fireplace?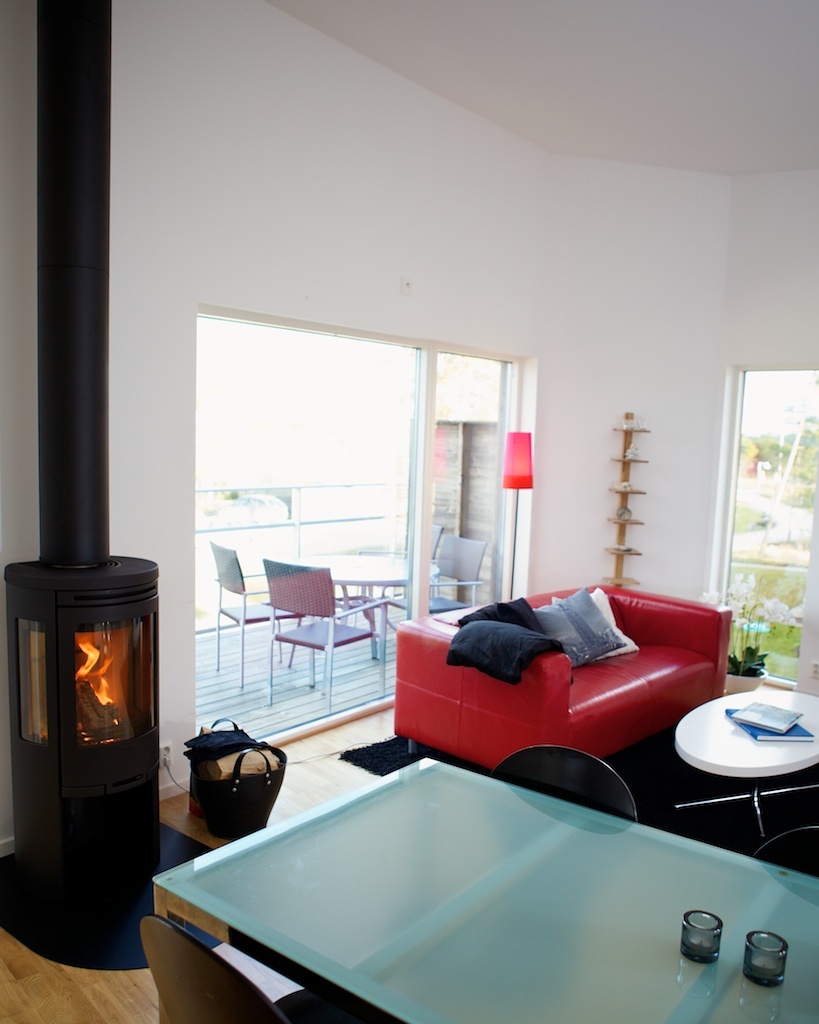
<region>6, 1, 170, 971</region>
